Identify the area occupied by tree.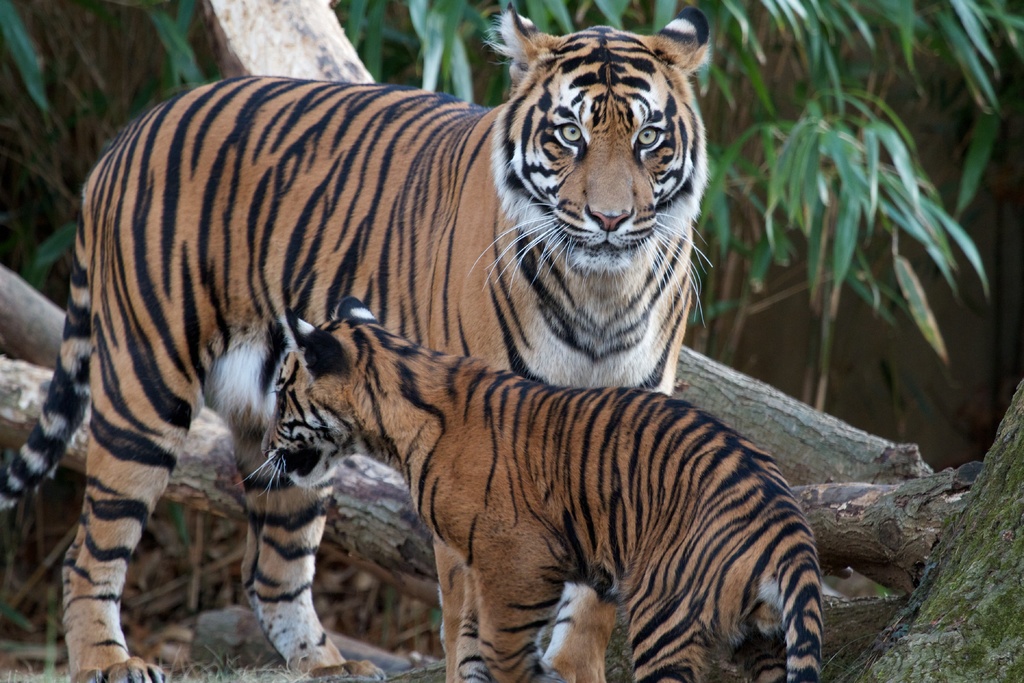
Area: bbox(0, 0, 1023, 682).
